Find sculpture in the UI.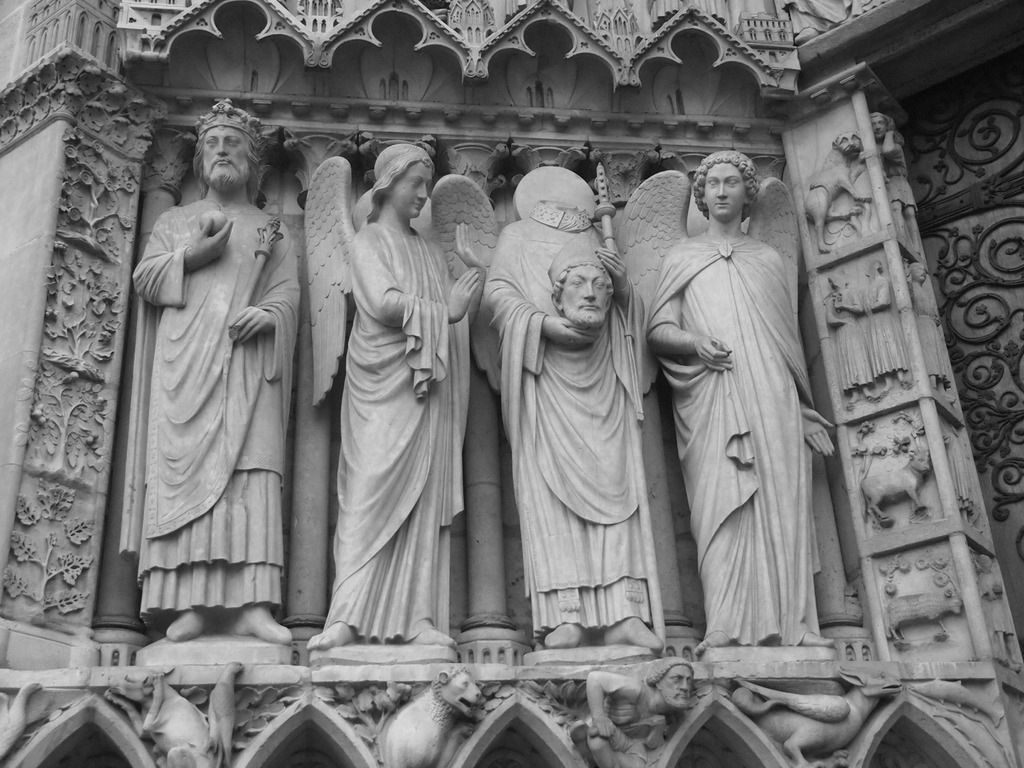
UI element at (575, 659, 698, 767).
